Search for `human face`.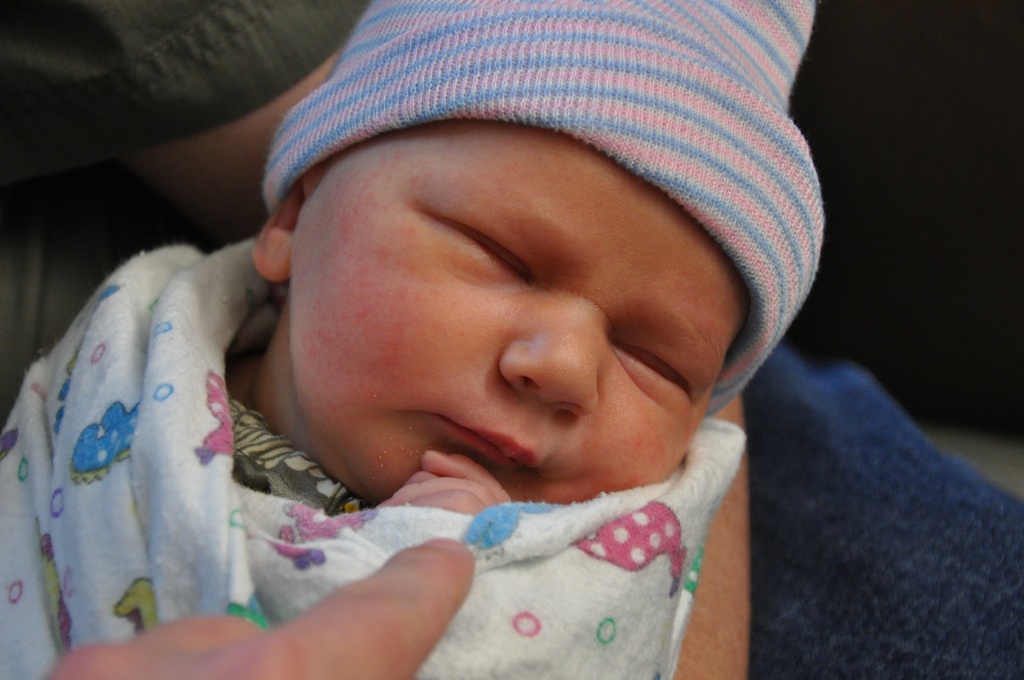
Found at x1=299, y1=127, x2=745, y2=499.
